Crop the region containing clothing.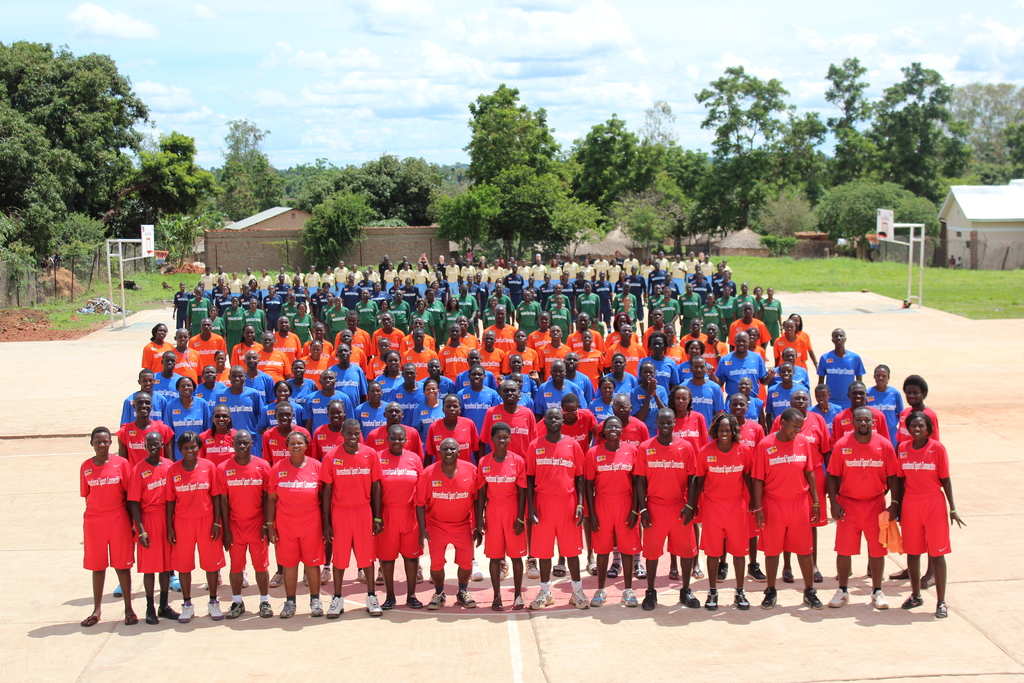
Crop region: bbox=[424, 401, 449, 423].
